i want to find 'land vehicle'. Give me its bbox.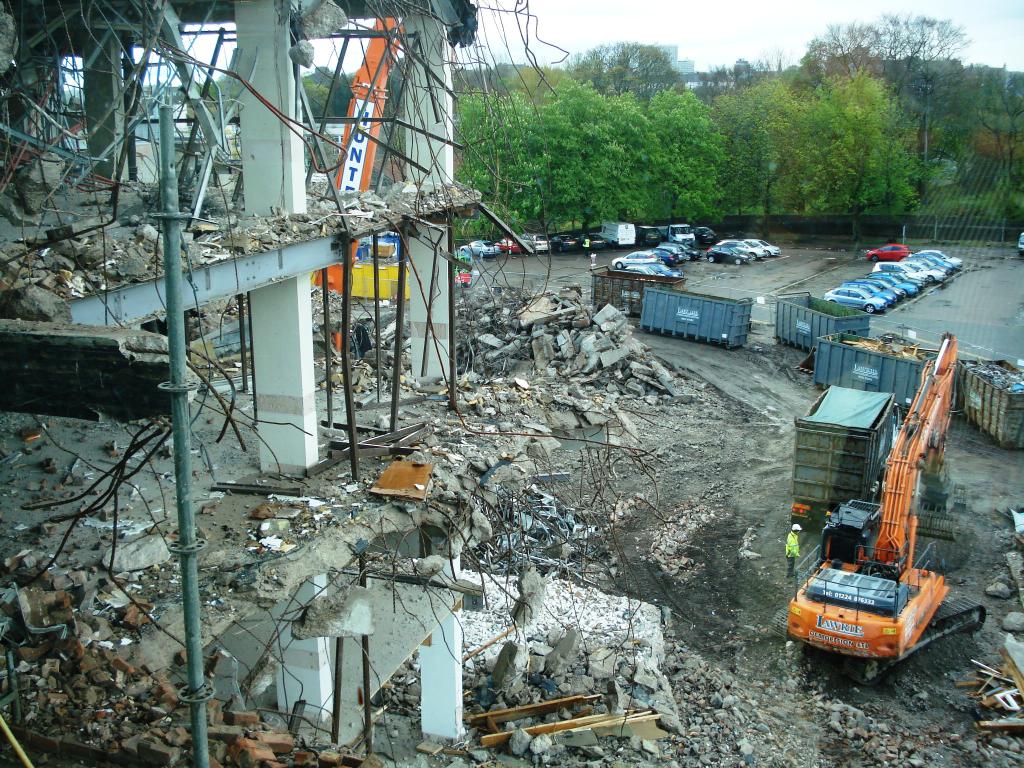
region(550, 232, 579, 251).
